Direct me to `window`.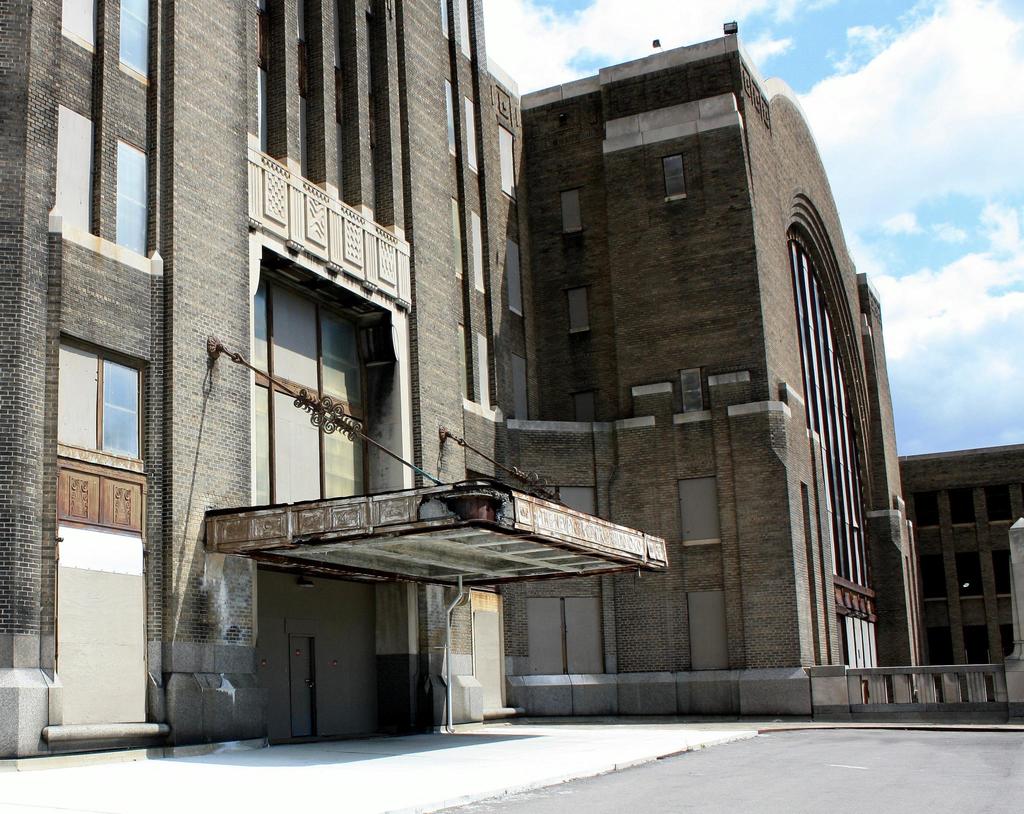
Direction: 678,474,724,548.
